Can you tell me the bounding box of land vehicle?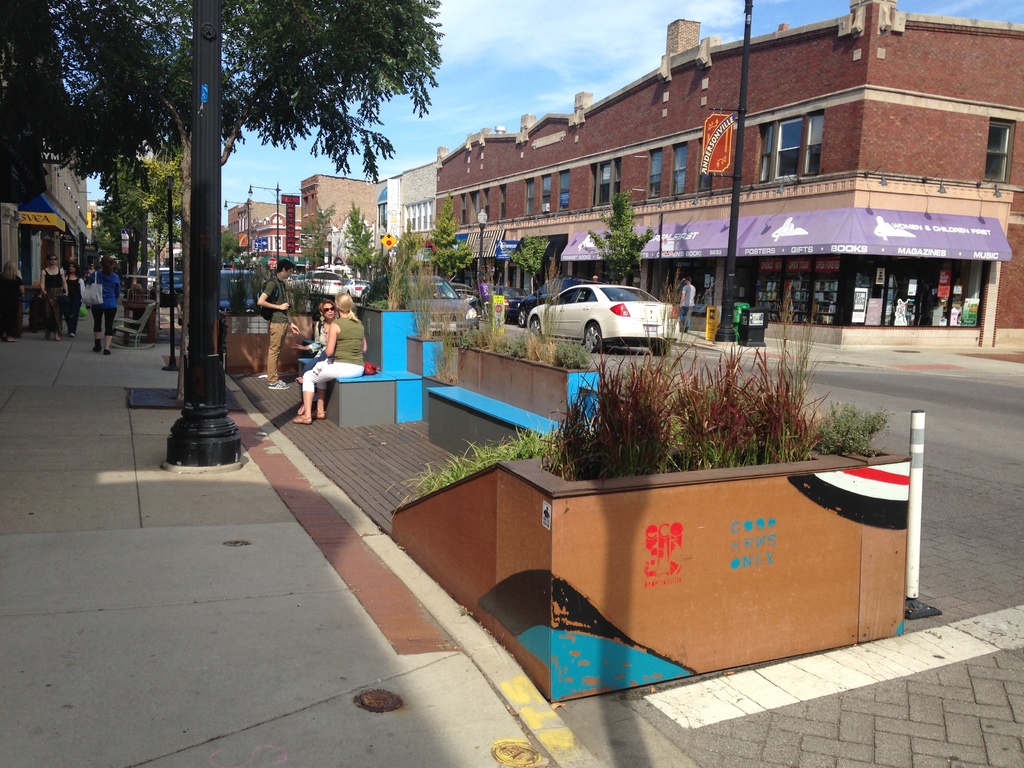
{"left": 477, "top": 288, "right": 527, "bottom": 315}.
